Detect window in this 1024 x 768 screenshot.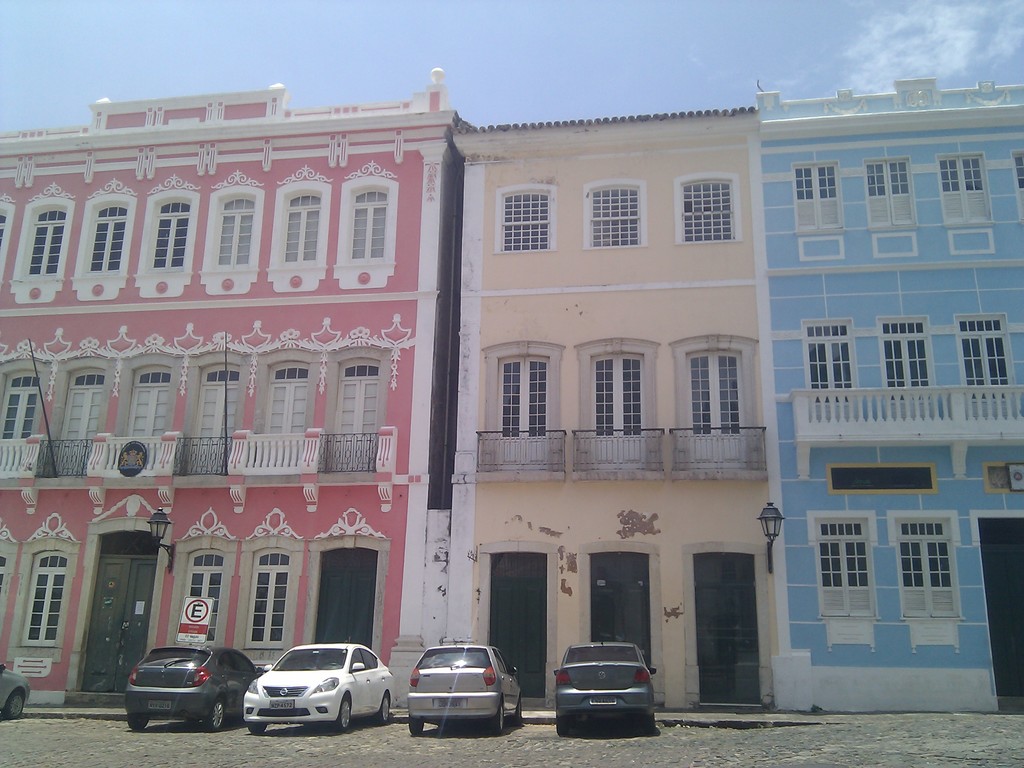
Detection: [6,532,80,664].
